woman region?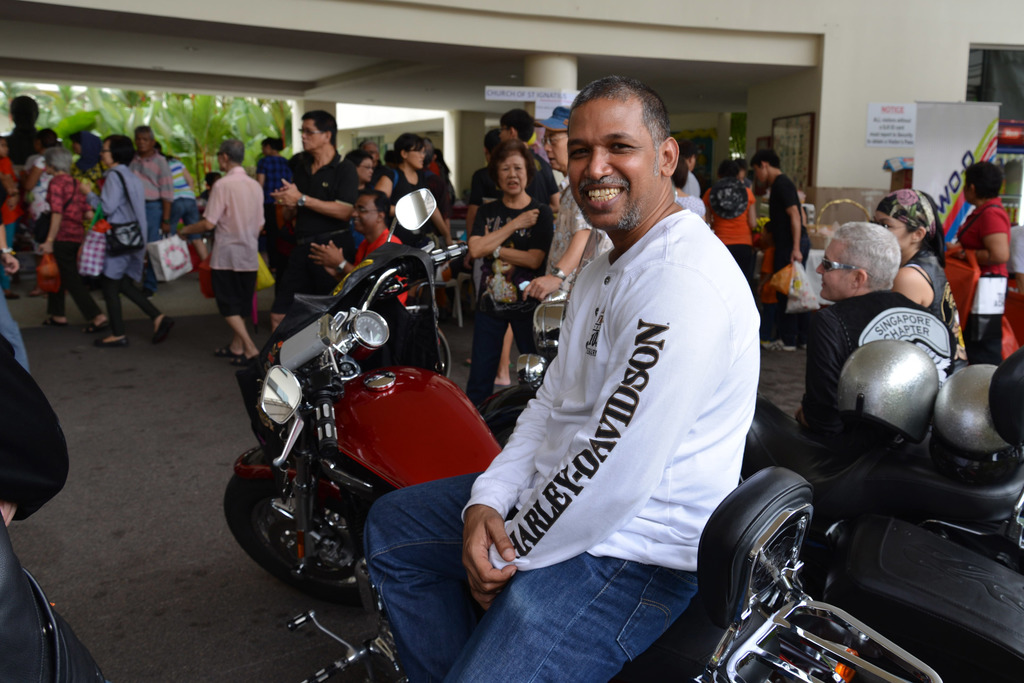
region(460, 142, 554, 402)
